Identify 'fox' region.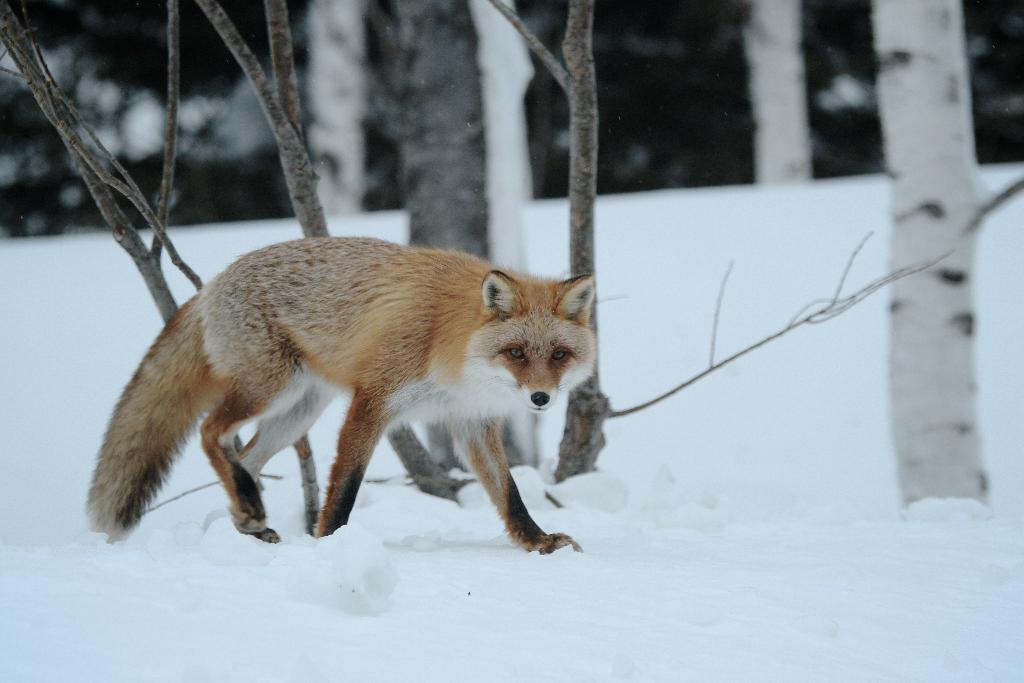
Region: x1=82 y1=234 x2=596 y2=554.
